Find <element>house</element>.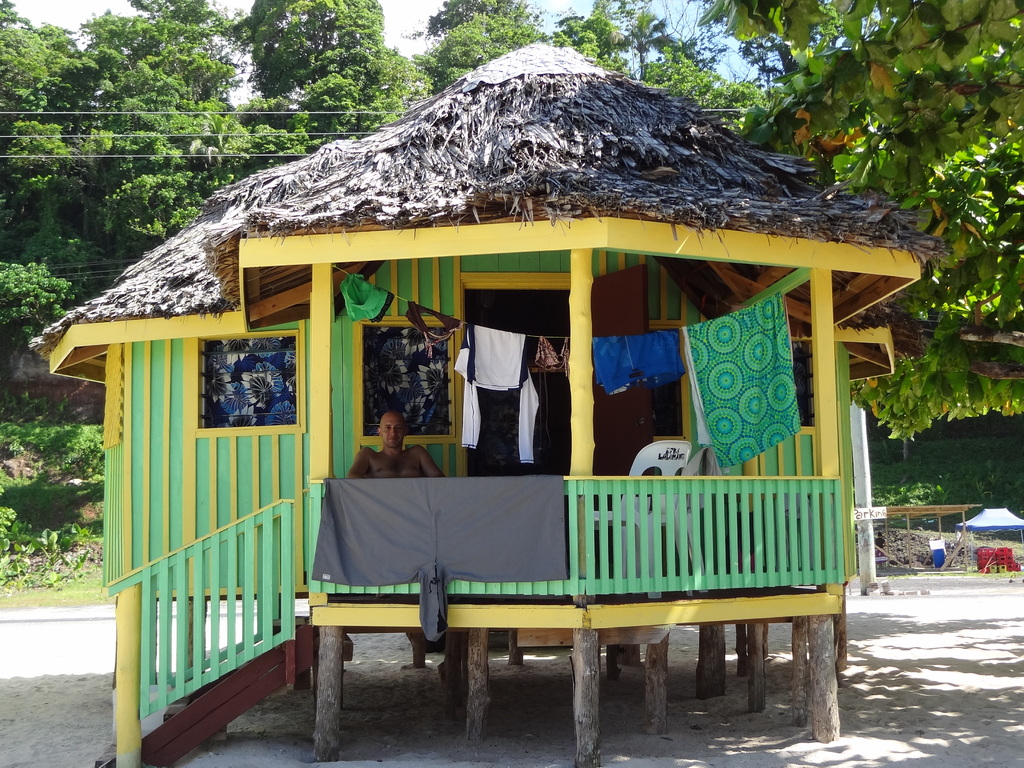
x1=26 y1=38 x2=952 y2=767.
